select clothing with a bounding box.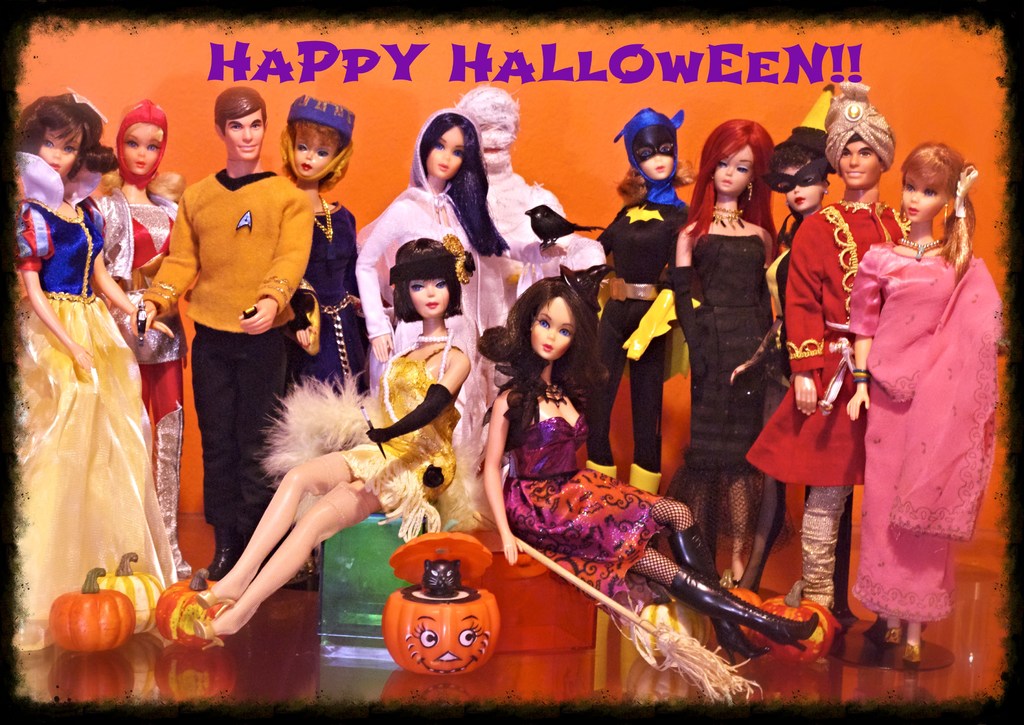
291/195/374/393.
